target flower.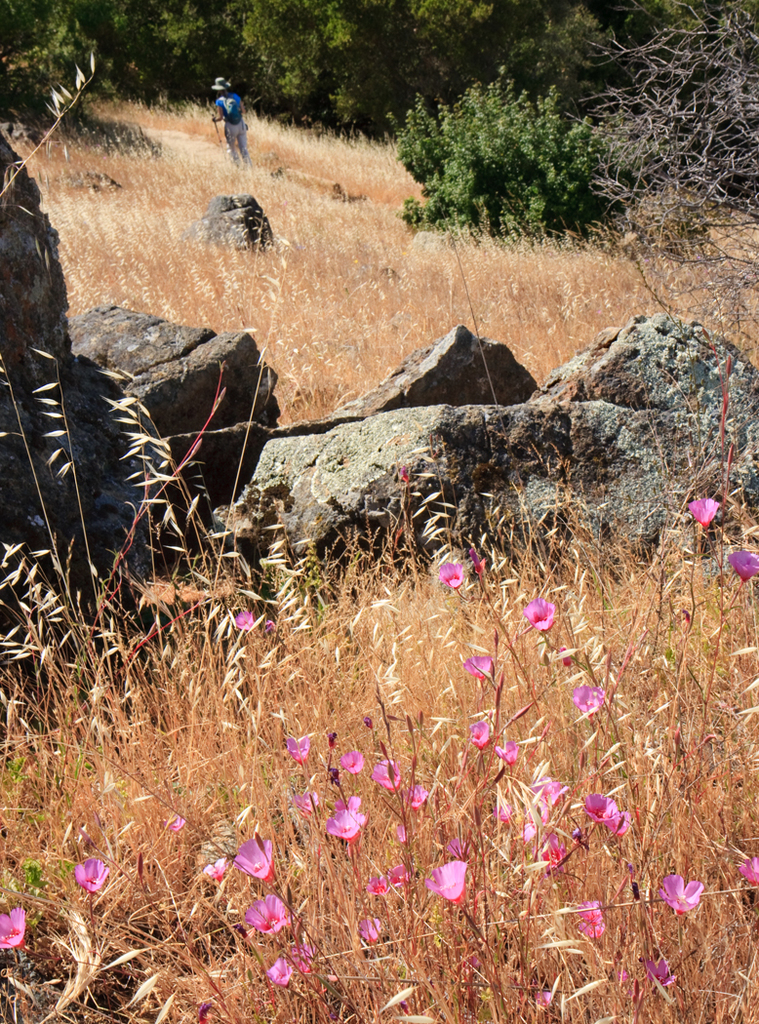
Target region: <region>497, 781, 516, 829</region>.
